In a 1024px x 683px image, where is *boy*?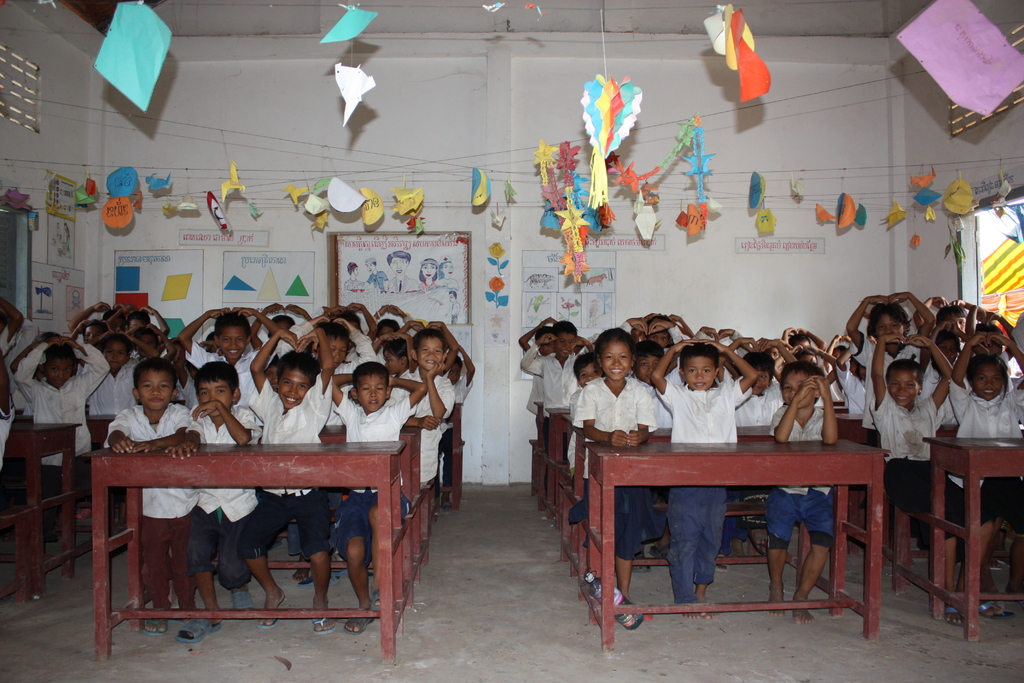
(x1=331, y1=361, x2=433, y2=623).
